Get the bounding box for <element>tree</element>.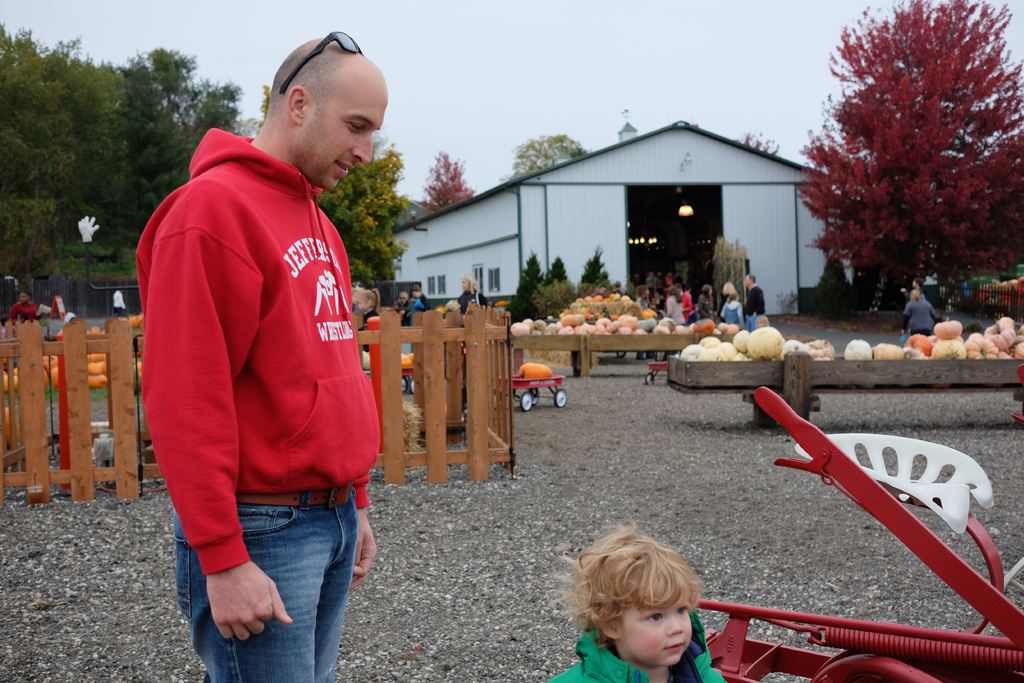
(x1=806, y1=10, x2=1011, y2=333).
